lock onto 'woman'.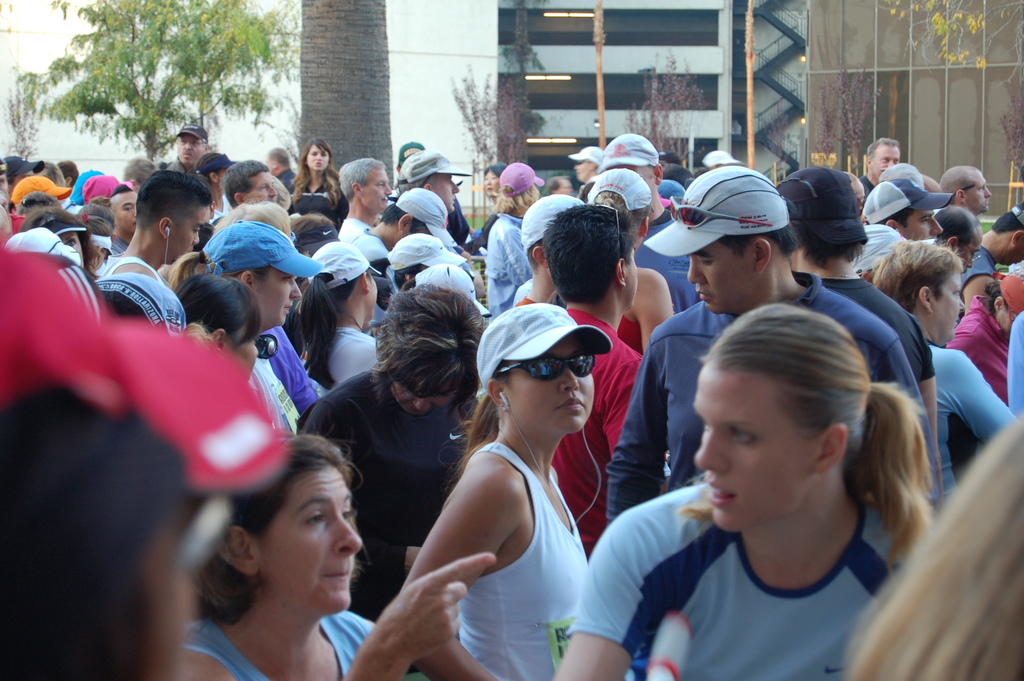
Locked: <box>278,139,358,229</box>.
